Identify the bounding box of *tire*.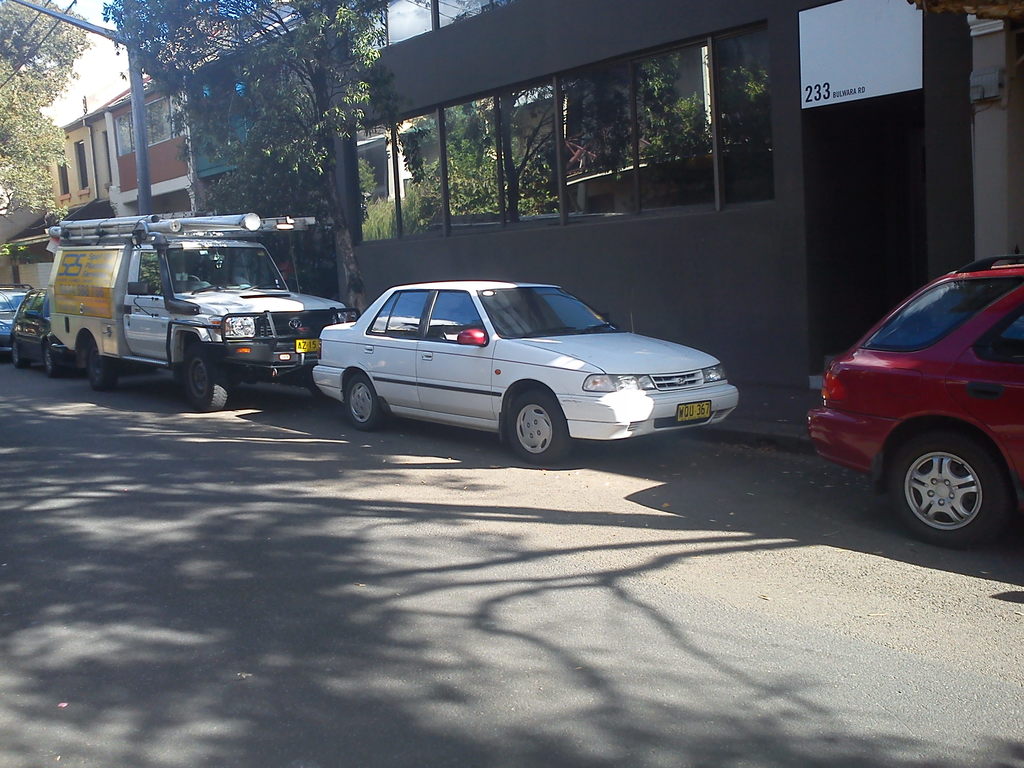
[41, 335, 54, 378].
